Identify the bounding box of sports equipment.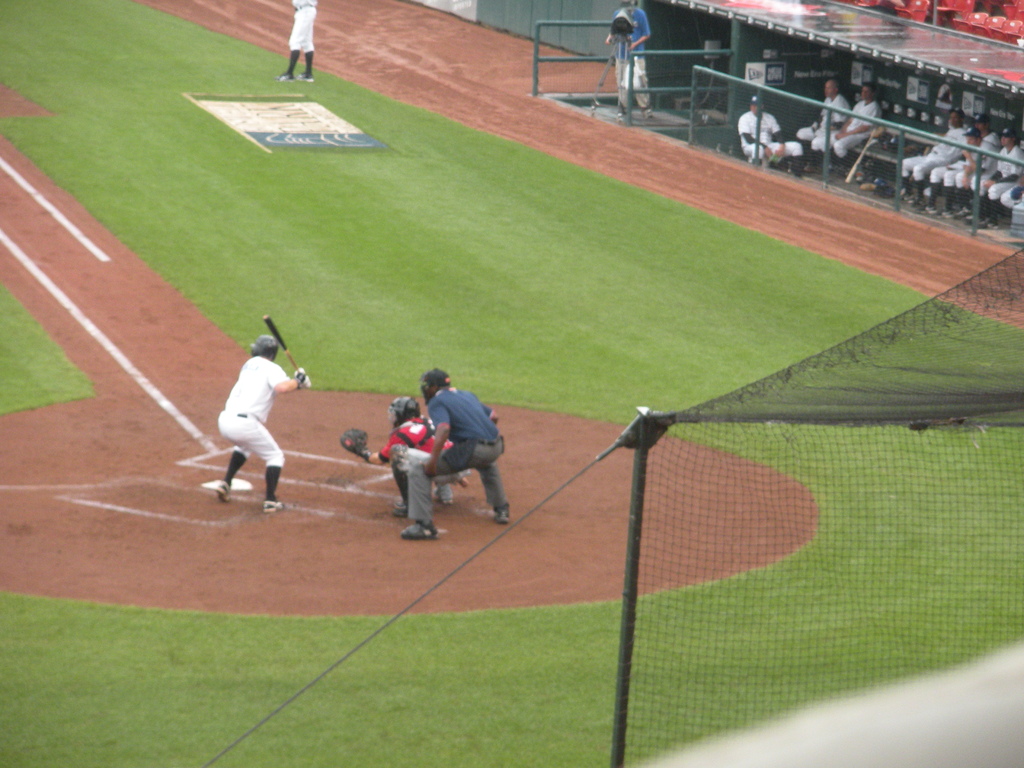
rect(398, 518, 436, 540).
